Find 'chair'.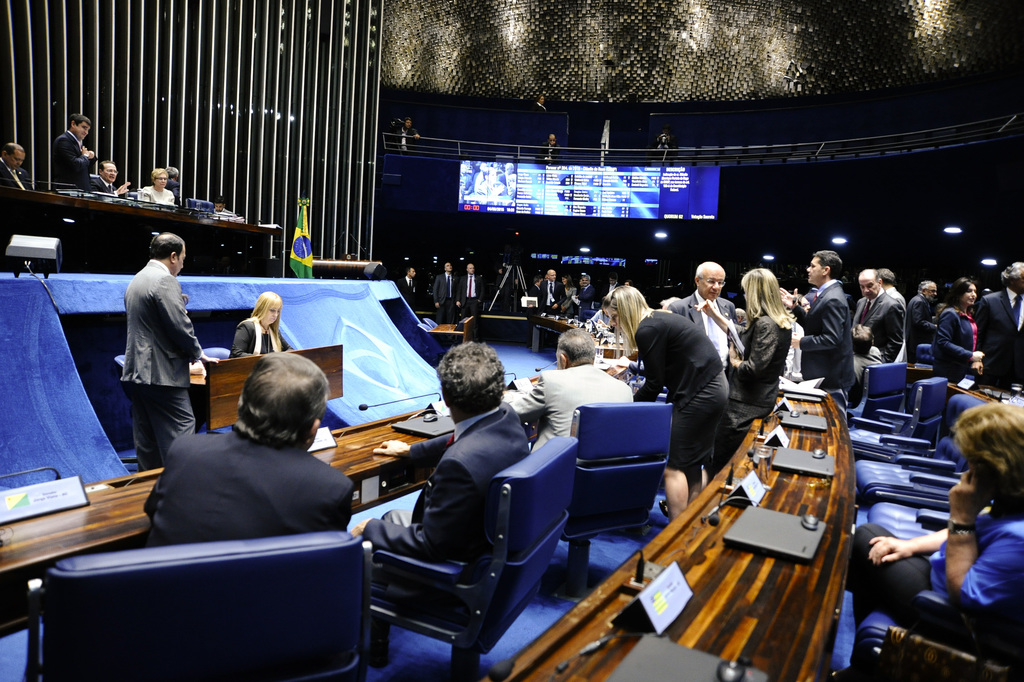
(x1=564, y1=401, x2=676, y2=608).
